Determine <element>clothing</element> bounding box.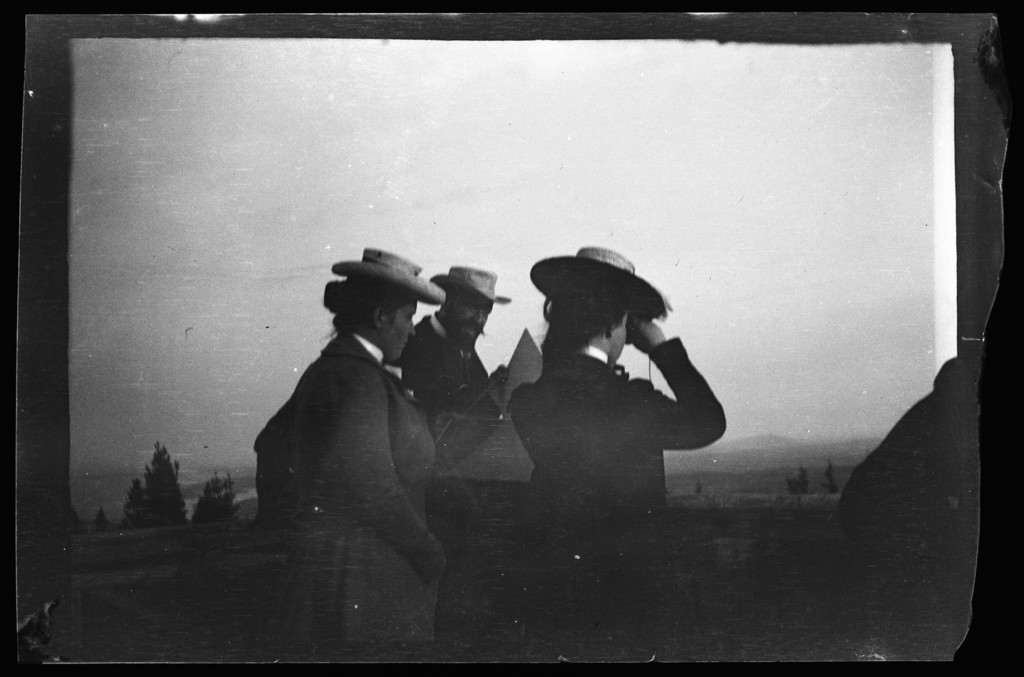
Determined: <box>474,362,730,660</box>.
